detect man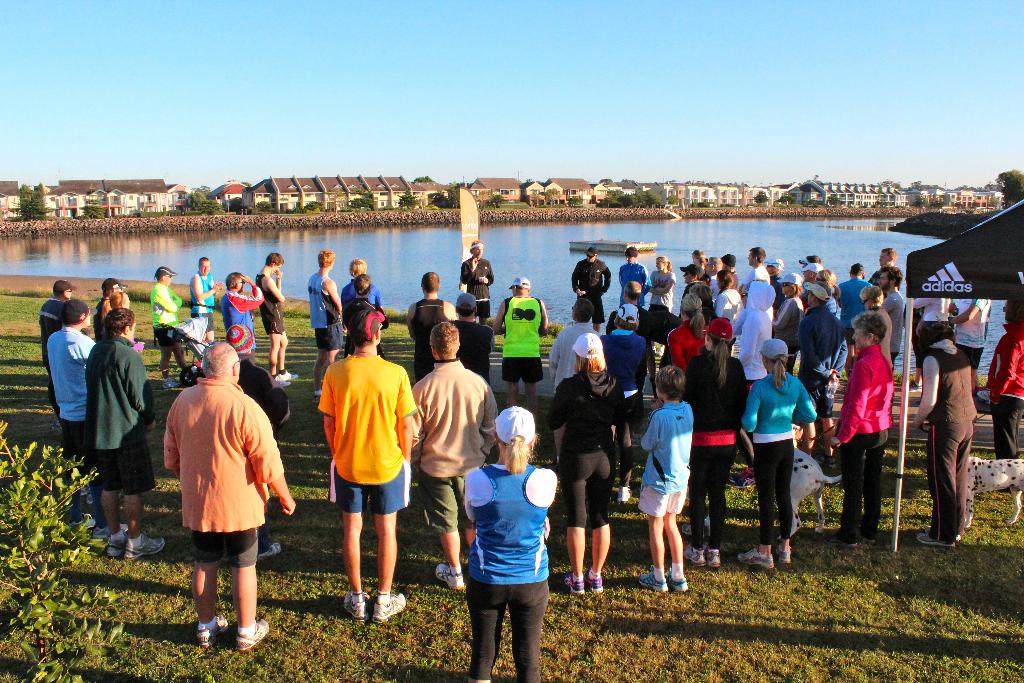
{"x1": 95, "y1": 302, "x2": 157, "y2": 580}
